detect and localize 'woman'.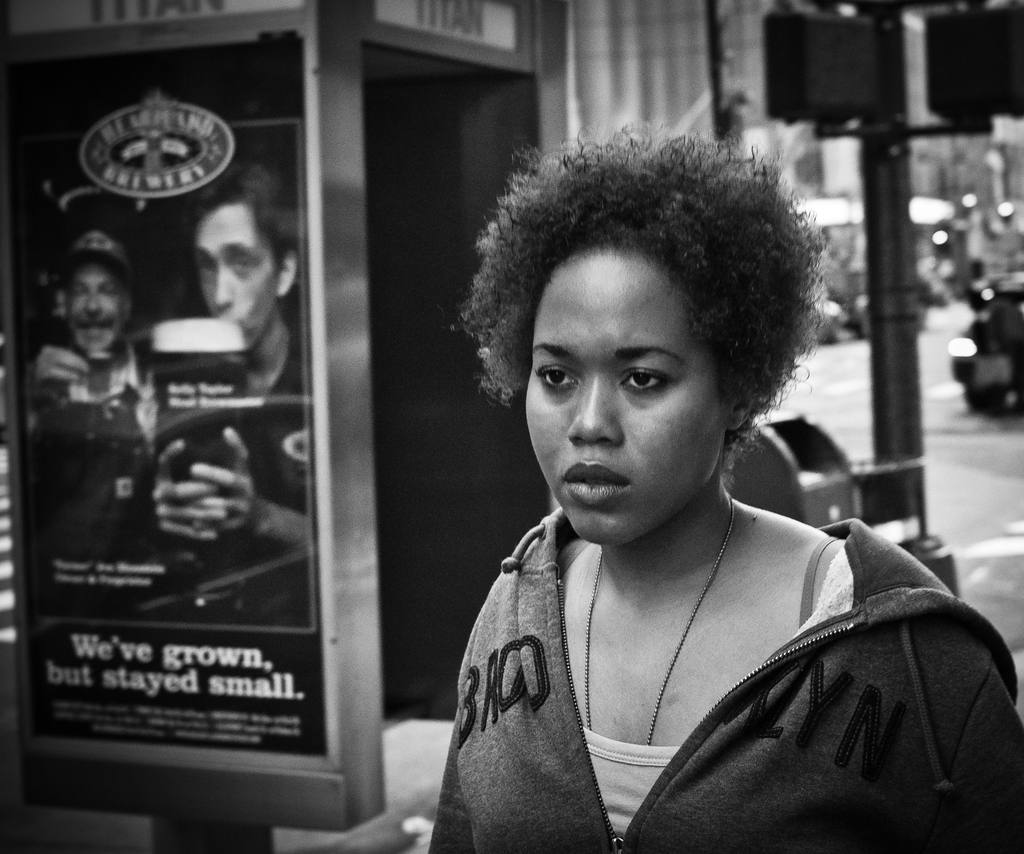
Localized at 424:118:1023:853.
